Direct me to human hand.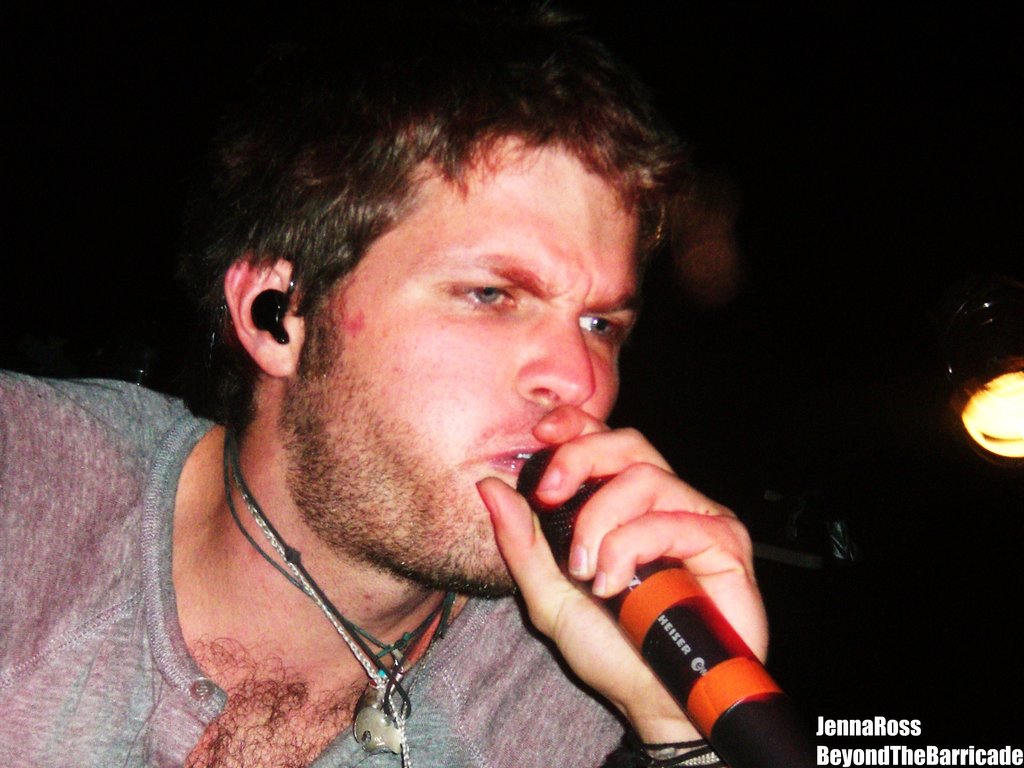
Direction: (x1=506, y1=421, x2=781, y2=758).
